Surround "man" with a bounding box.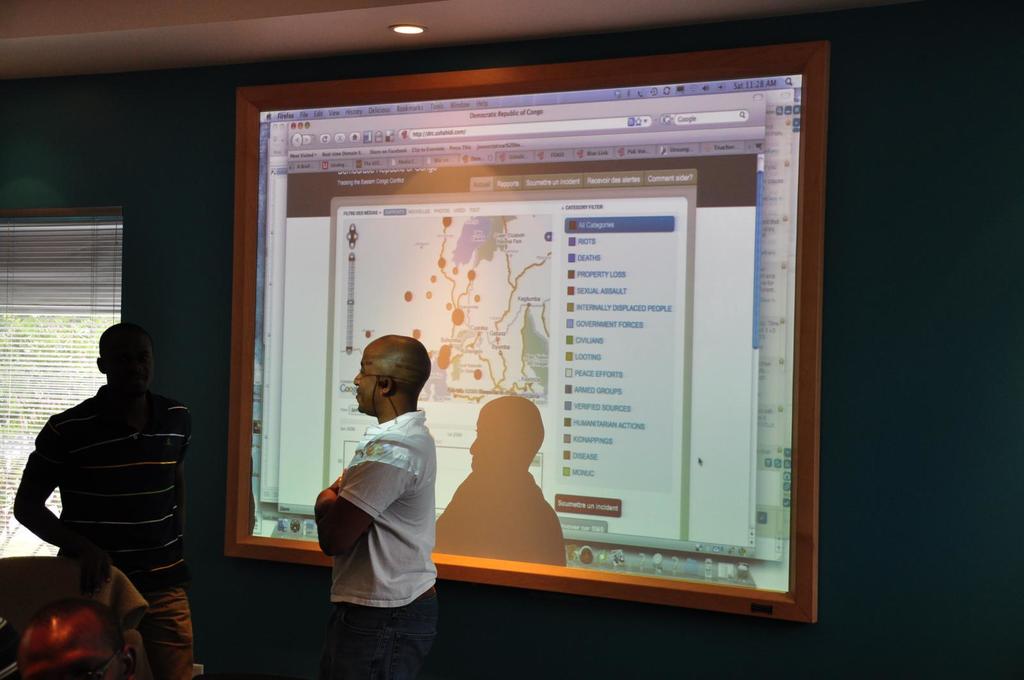
select_region(0, 293, 191, 672).
